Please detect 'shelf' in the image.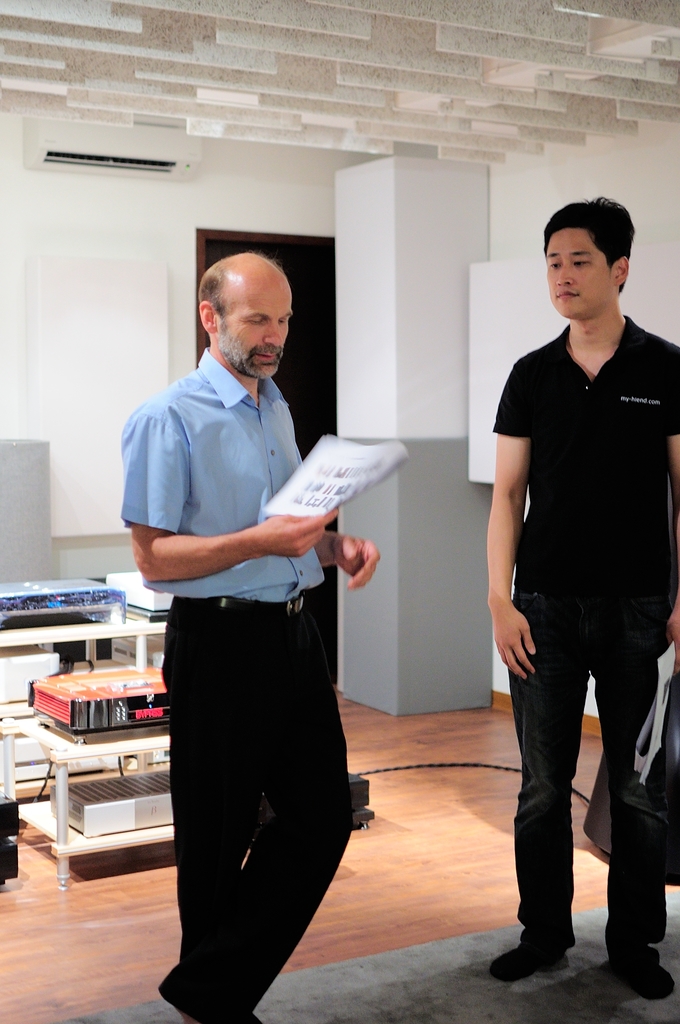
bbox=(0, 617, 193, 853).
